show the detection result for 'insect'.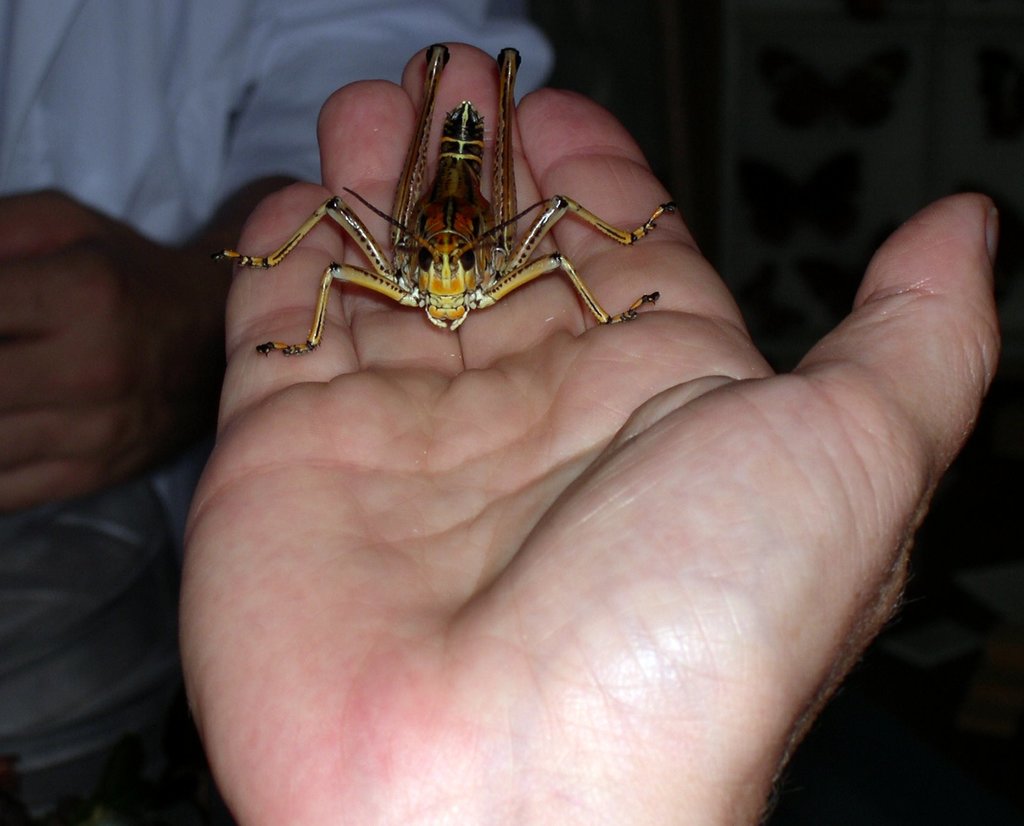
rect(216, 44, 669, 354).
